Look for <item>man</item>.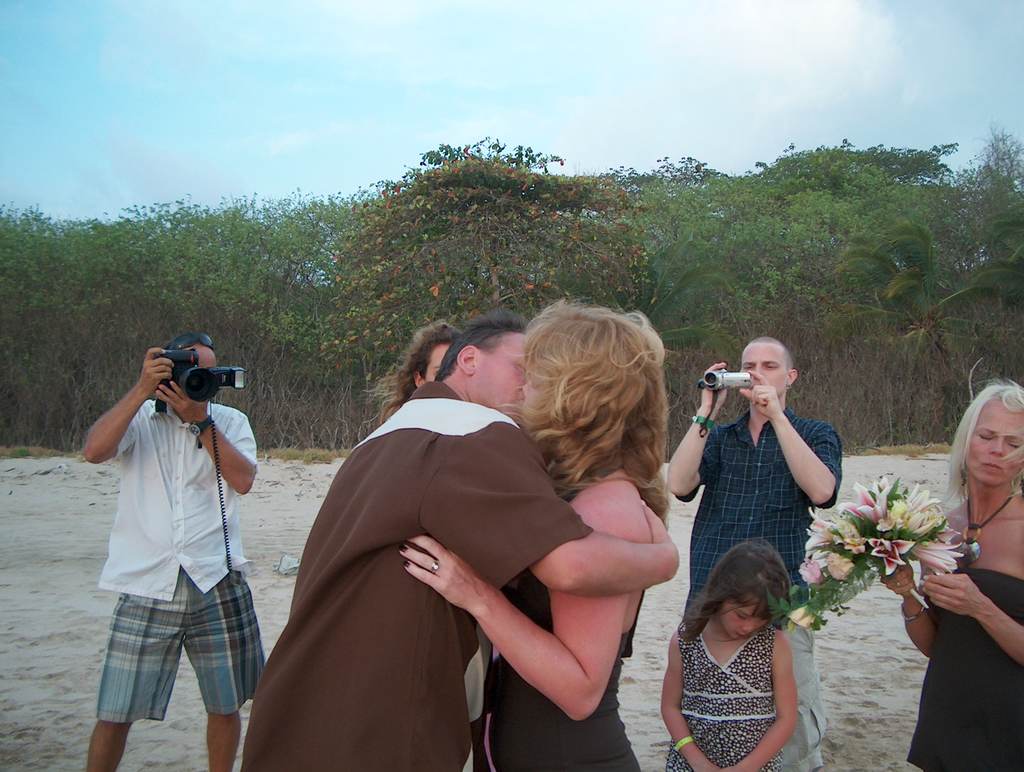
Found: 658 336 849 771.
